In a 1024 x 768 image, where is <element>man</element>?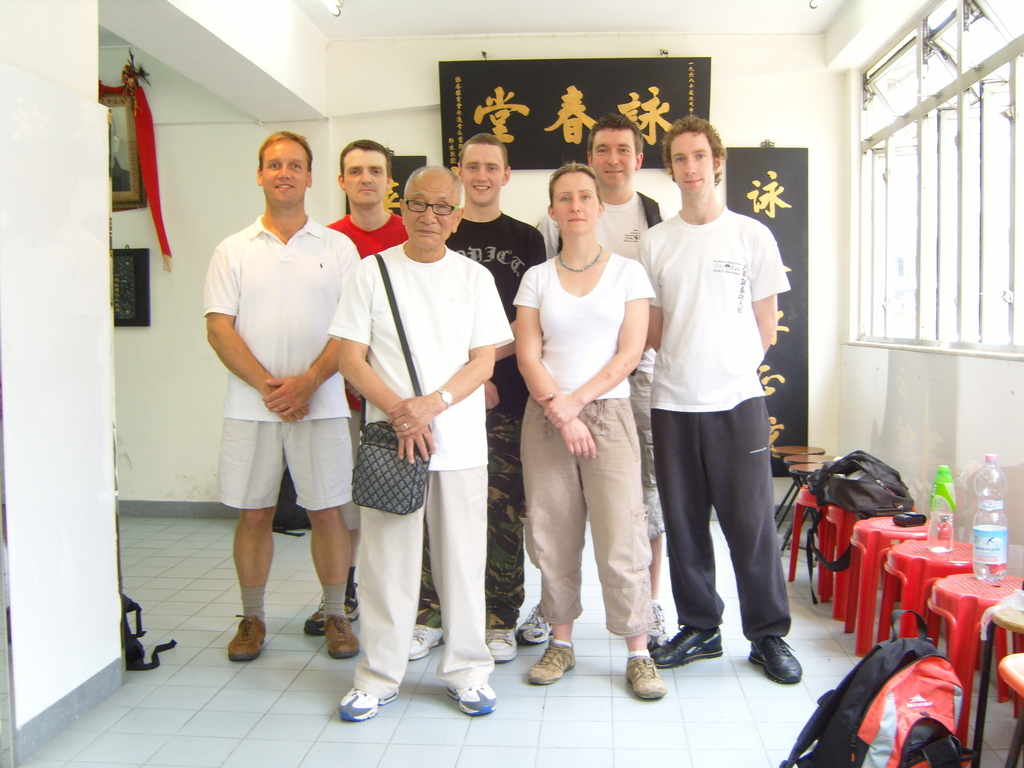
[left=406, top=130, right=549, bottom=663].
